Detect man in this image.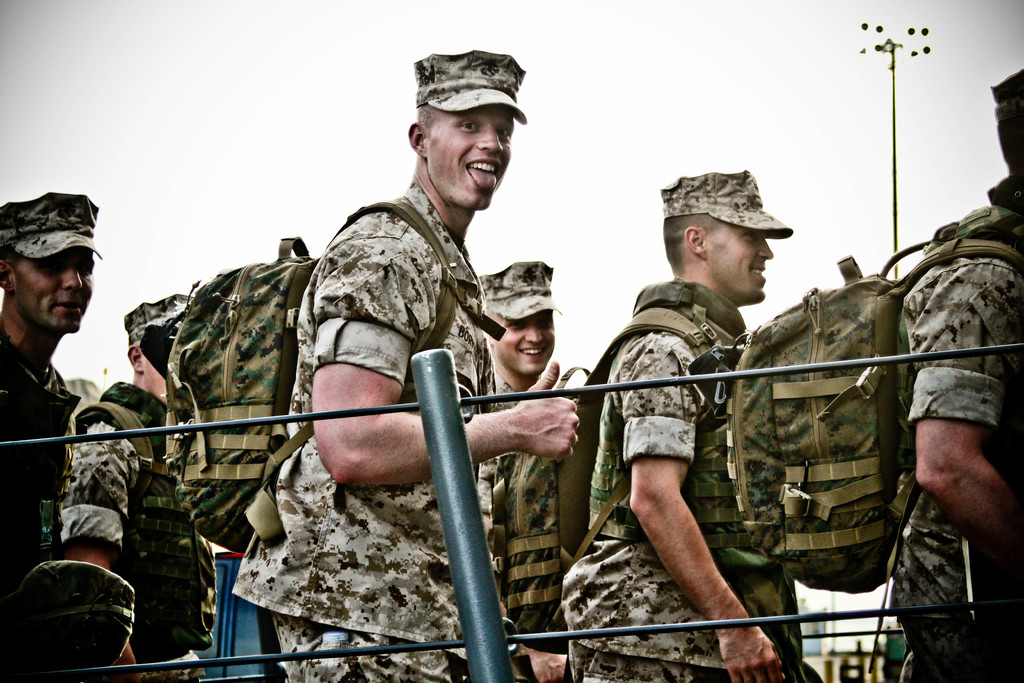
Detection: {"x1": 576, "y1": 186, "x2": 806, "y2": 666}.
